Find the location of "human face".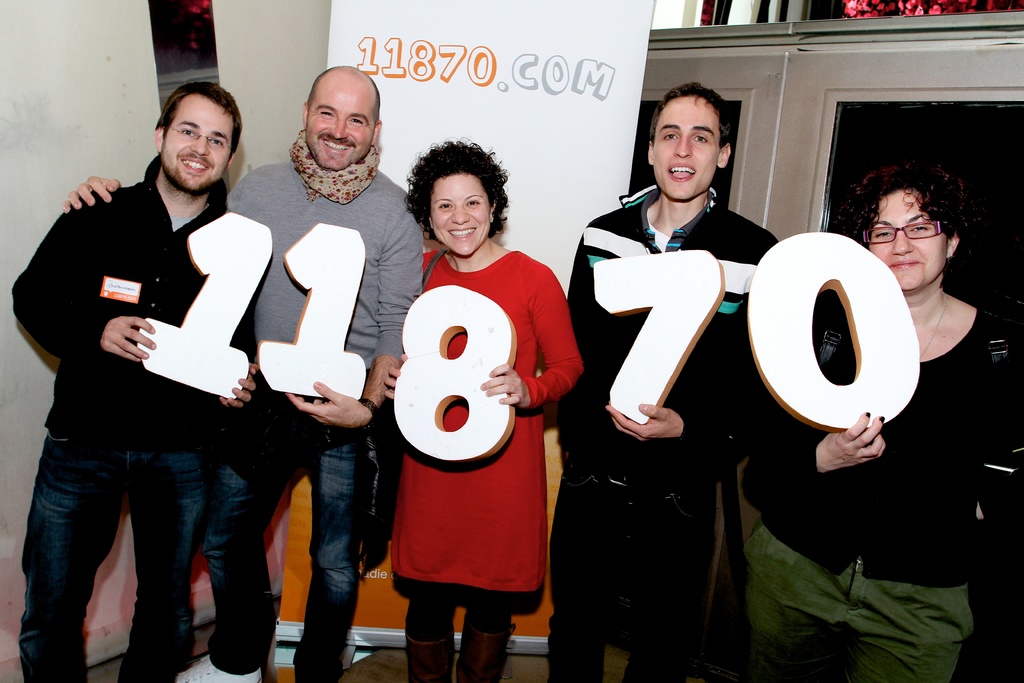
Location: (x1=872, y1=189, x2=943, y2=285).
